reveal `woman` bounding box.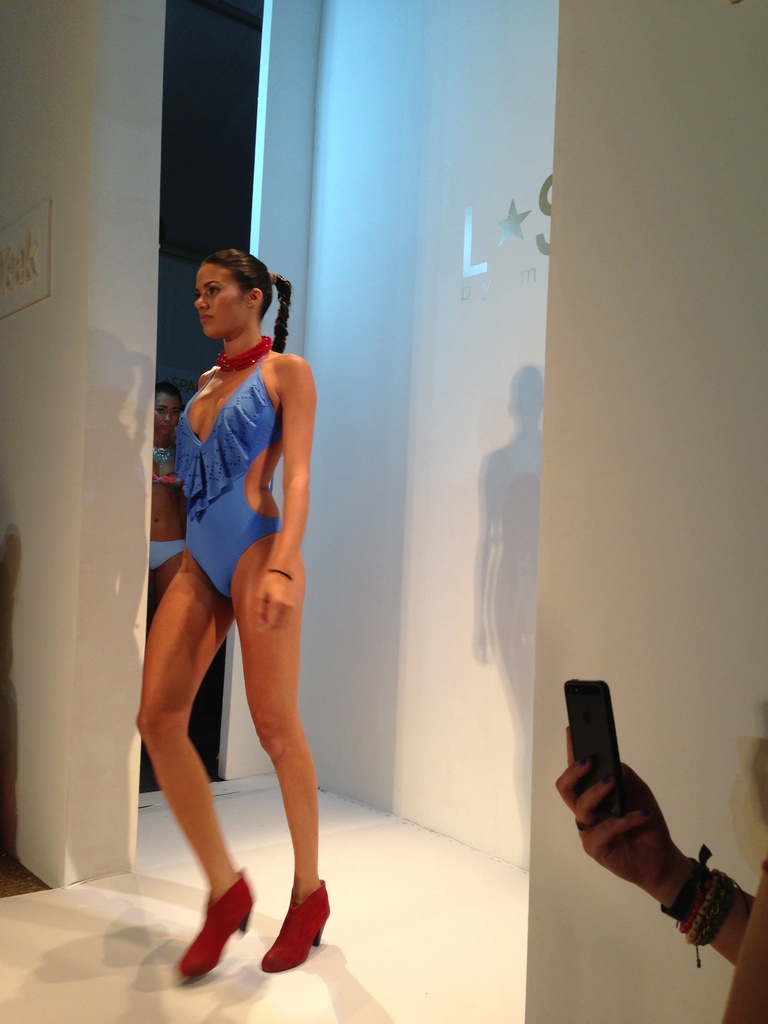
Revealed: detection(134, 225, 332, 924).
